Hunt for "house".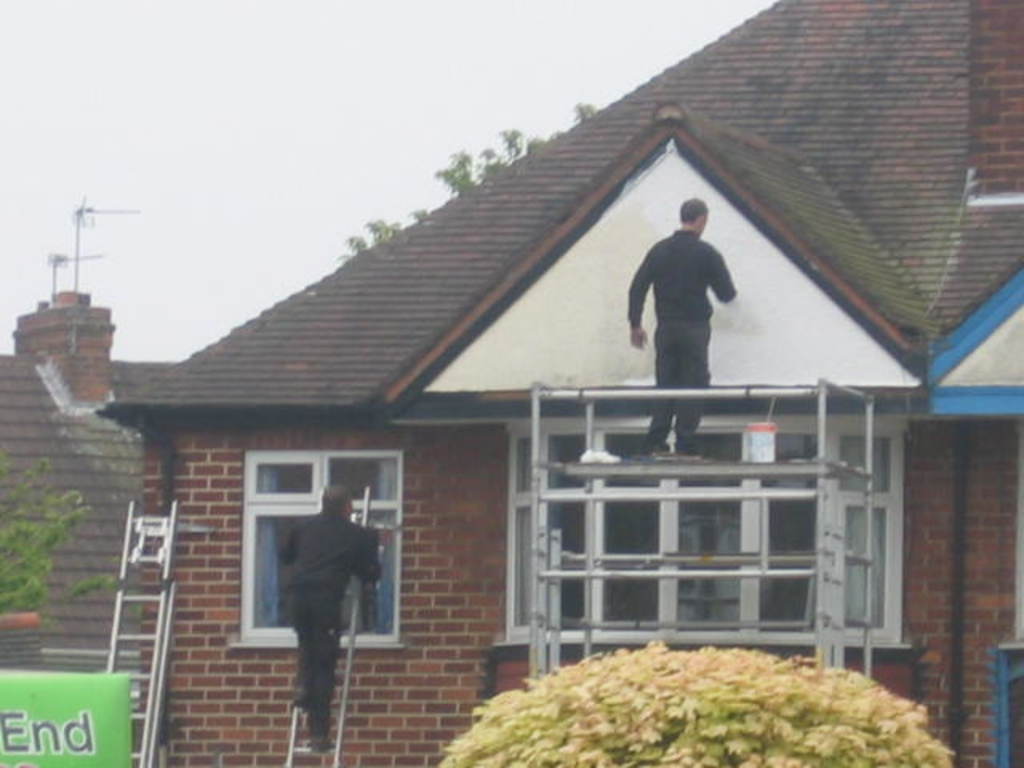
Hunted down at box=[131, 22, 979, 767].
